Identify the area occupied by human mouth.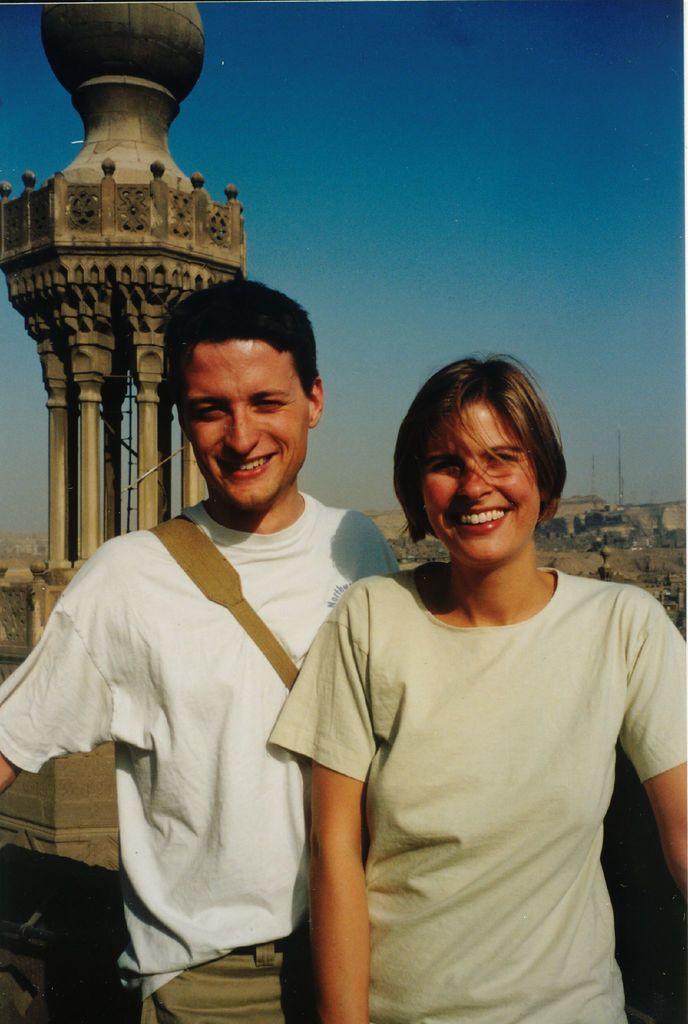
Area: region(454, 506, 513, 536).
